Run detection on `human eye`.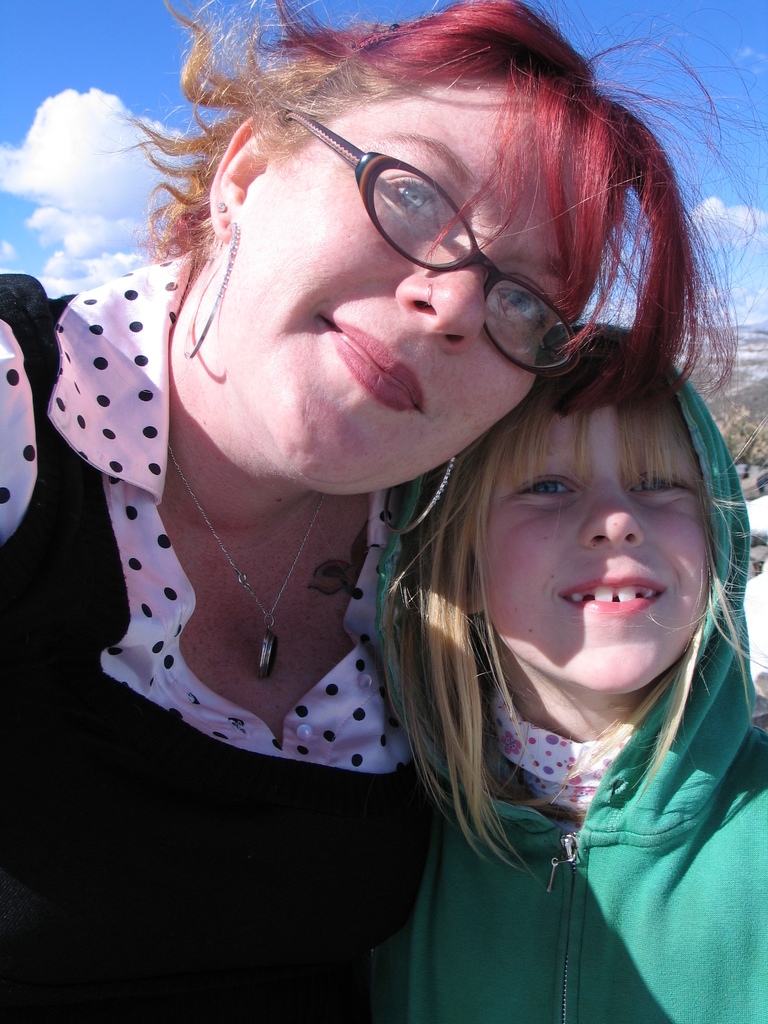
Result: (486, 280, 548, 337).
